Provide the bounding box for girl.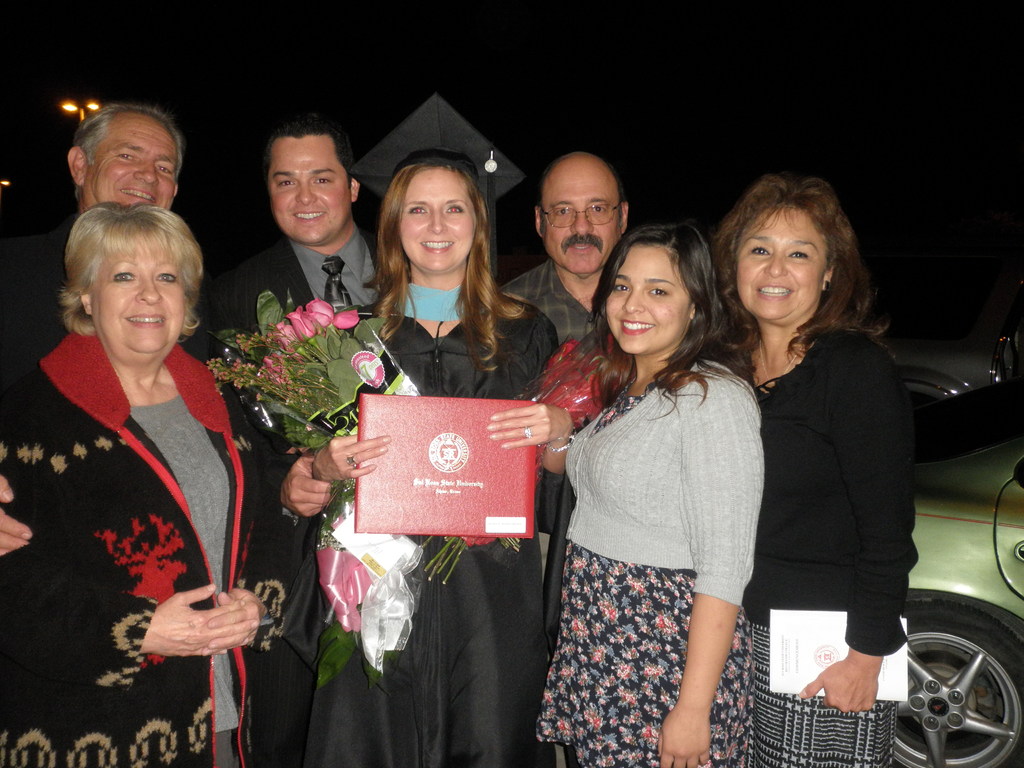
<bbox>534, 221, 764, 765</bbox>.
